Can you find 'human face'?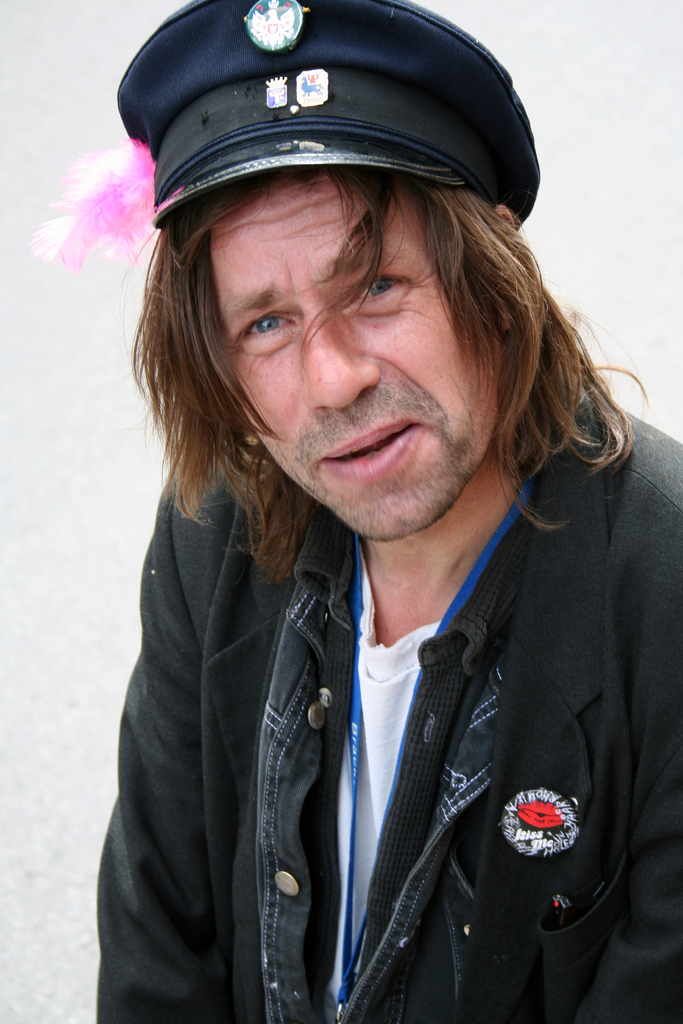
Yes, bounding box: select_region(208, 175, 498, 540).
